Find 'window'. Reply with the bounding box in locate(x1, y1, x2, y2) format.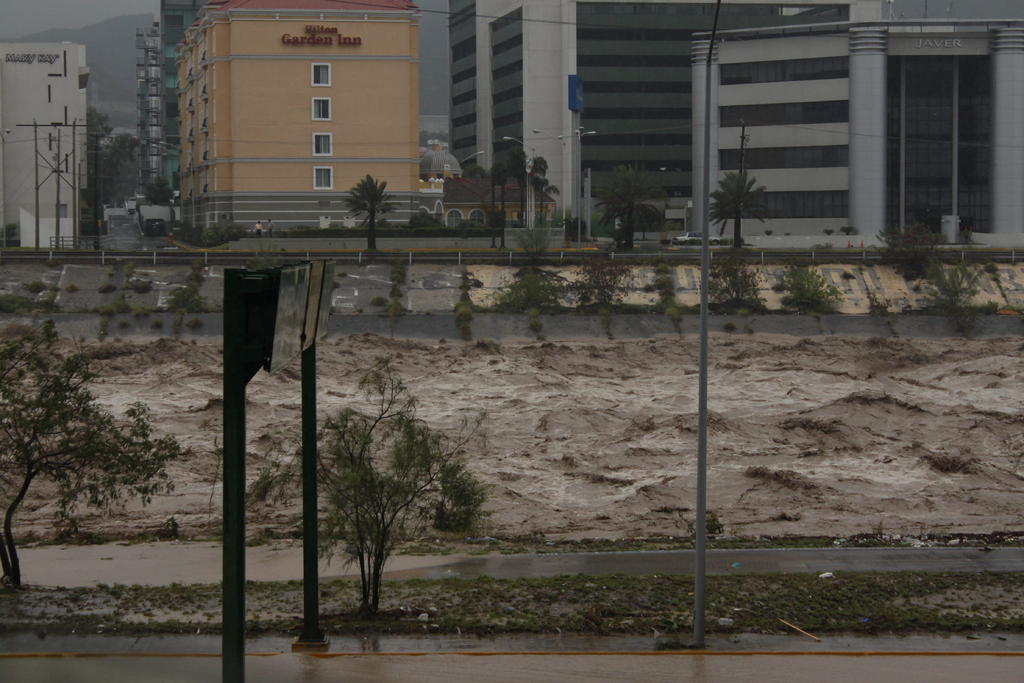
locate(451, 86, 477, 110).
